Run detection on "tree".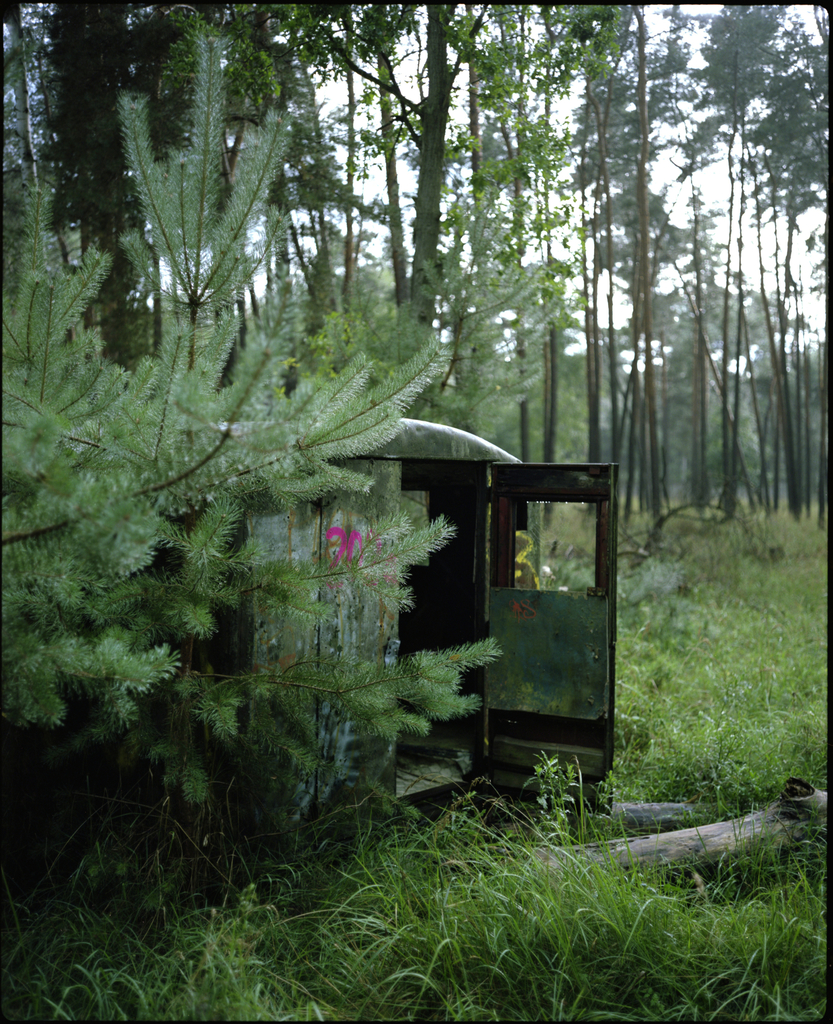
Result: (left=689, top=0, right=795, bottom=508).
